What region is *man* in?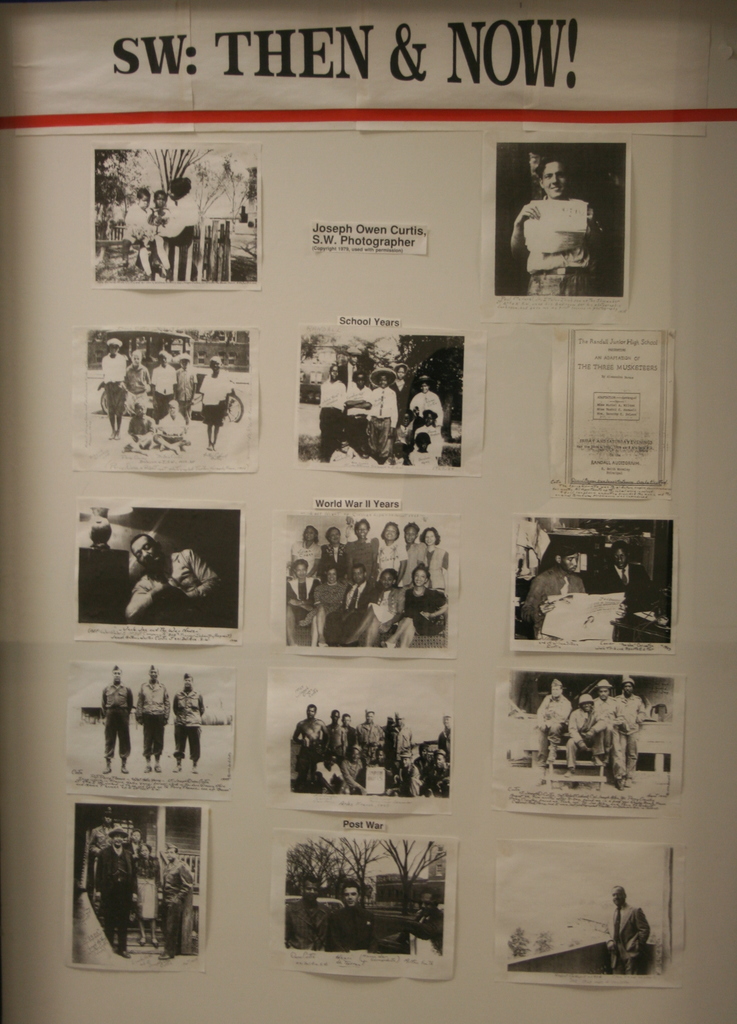
(x1=438, y1=718, x2=456, y2=751).
